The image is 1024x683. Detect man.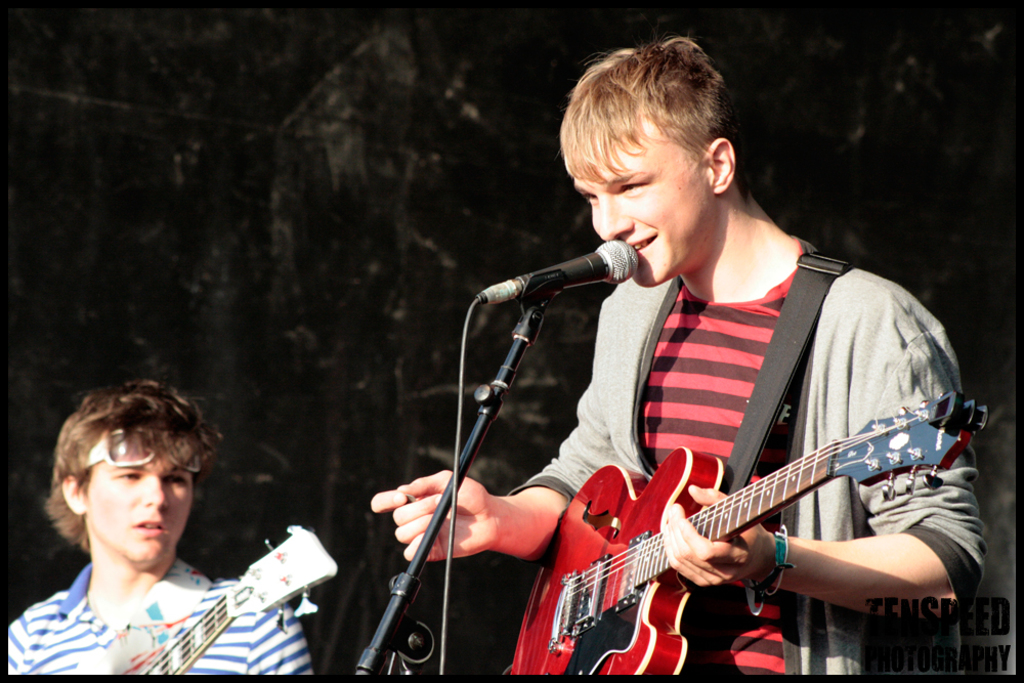
Detection: {"left": 5, "top": 373, "right": 313, "bottom": 677}.
